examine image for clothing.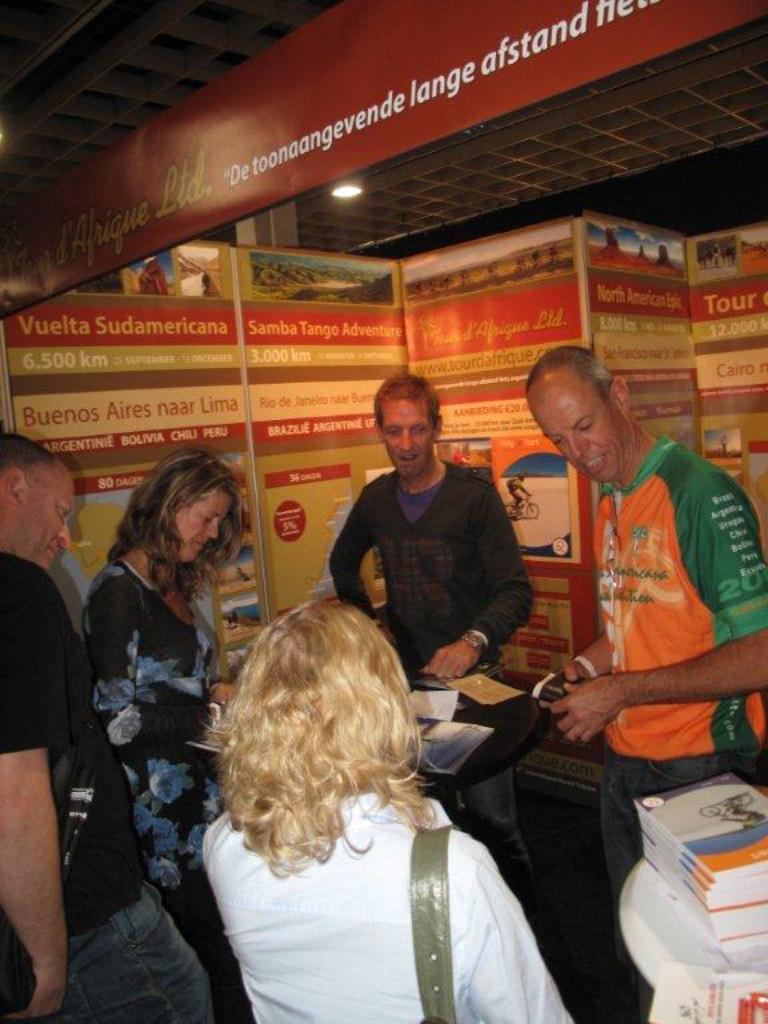
Examination result: [191, 801, 591, 1023].
